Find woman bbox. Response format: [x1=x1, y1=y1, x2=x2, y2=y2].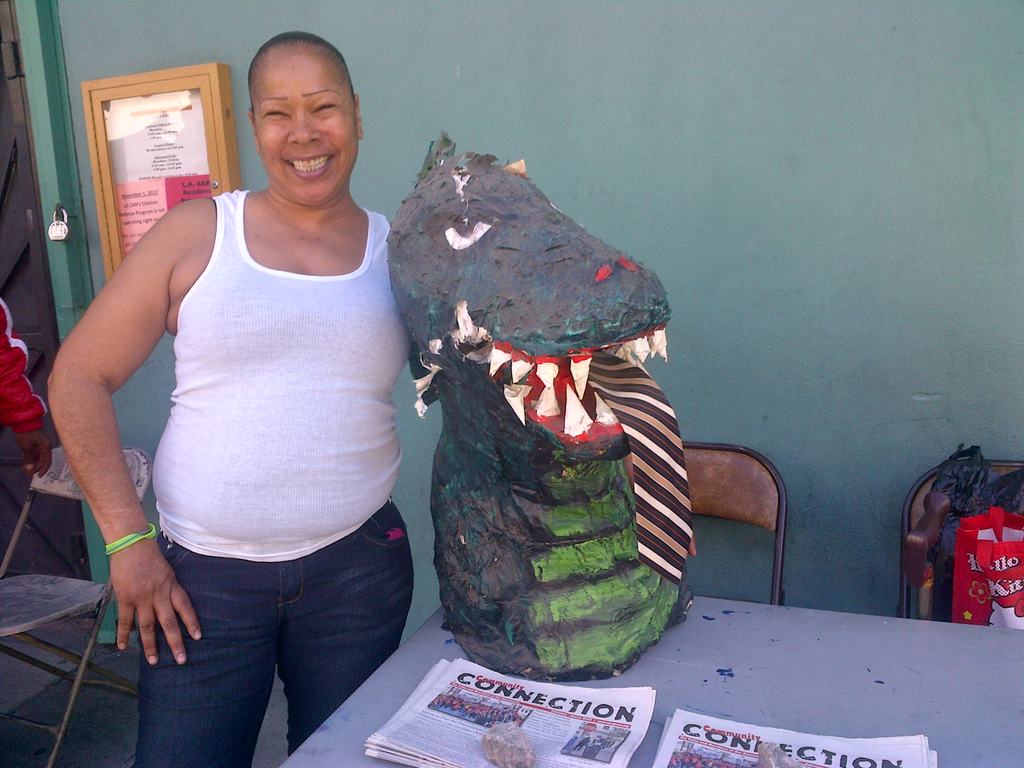
[x1=44, y1=31, x2=415, y2=767].
